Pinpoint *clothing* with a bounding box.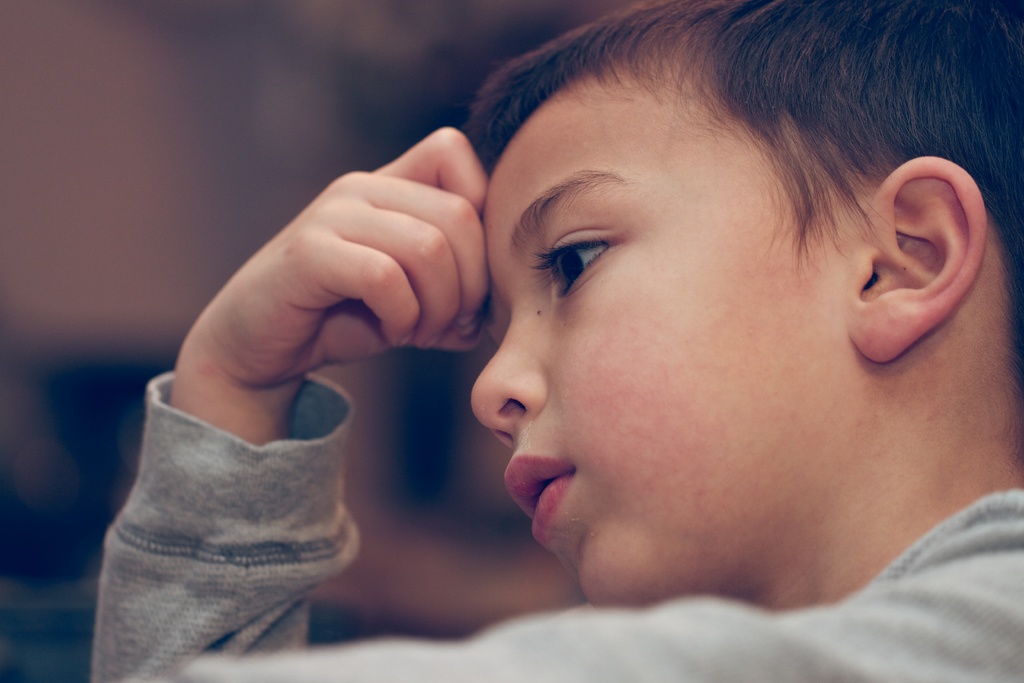
detection(88, 375, 1023, 682).
